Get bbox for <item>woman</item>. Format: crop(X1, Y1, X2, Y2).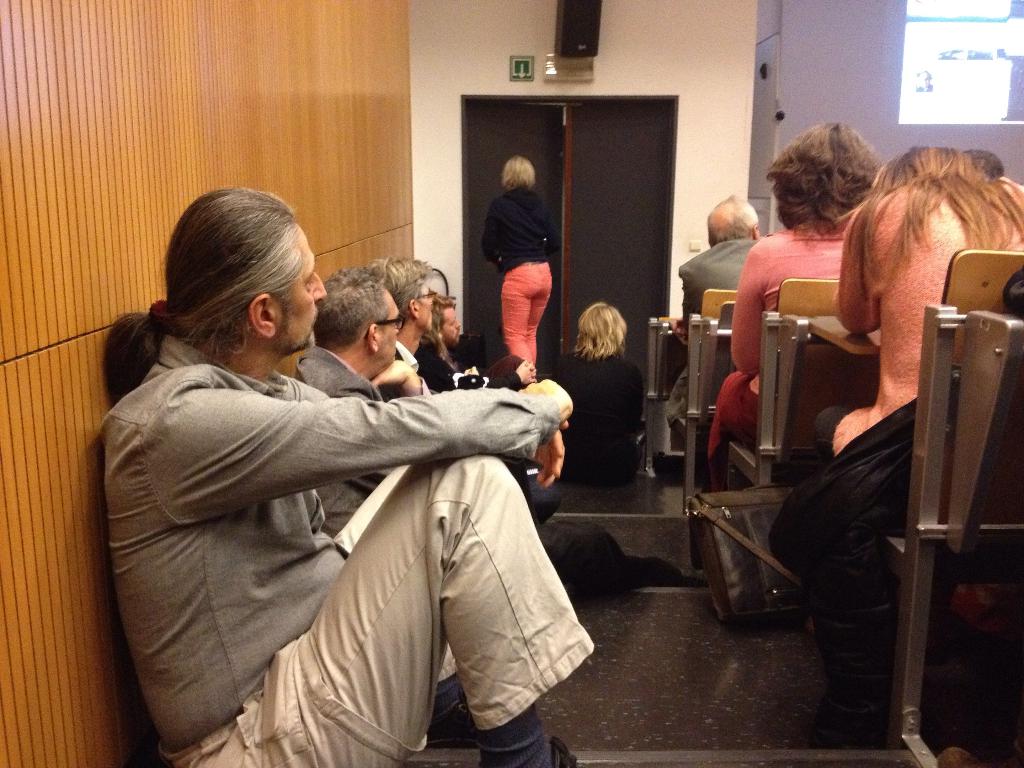
crop(479, 153, 561, 370).
